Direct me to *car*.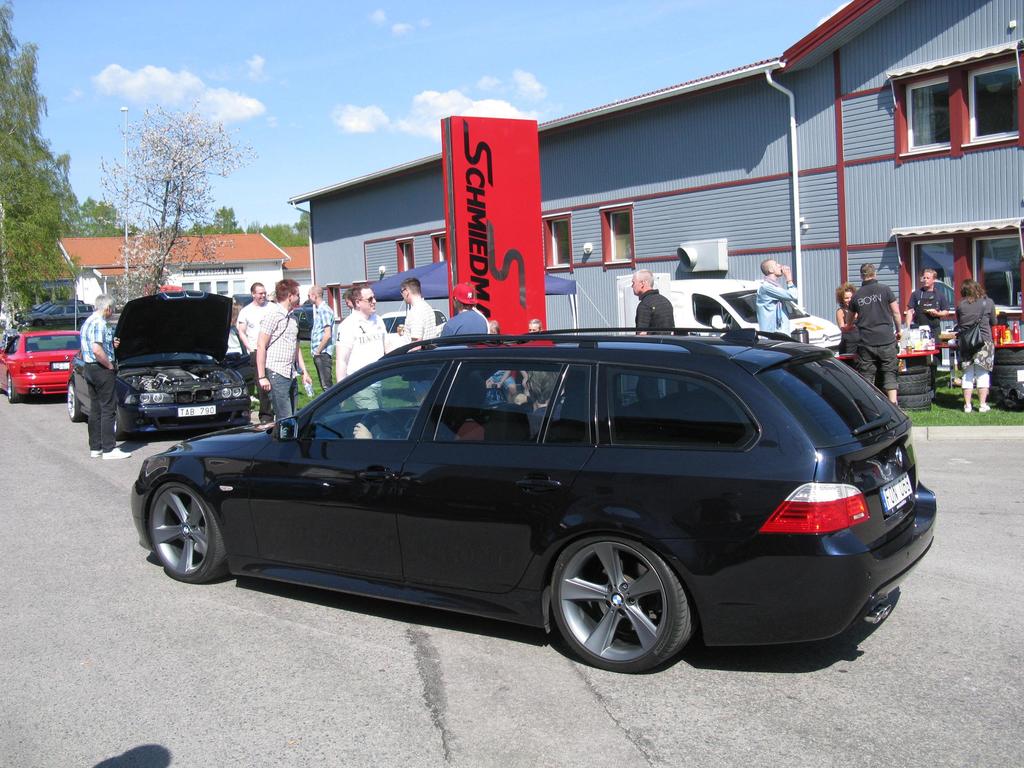
Direction: {"left": 122, "top": 318, "right": 938, "bottom": 675}.
